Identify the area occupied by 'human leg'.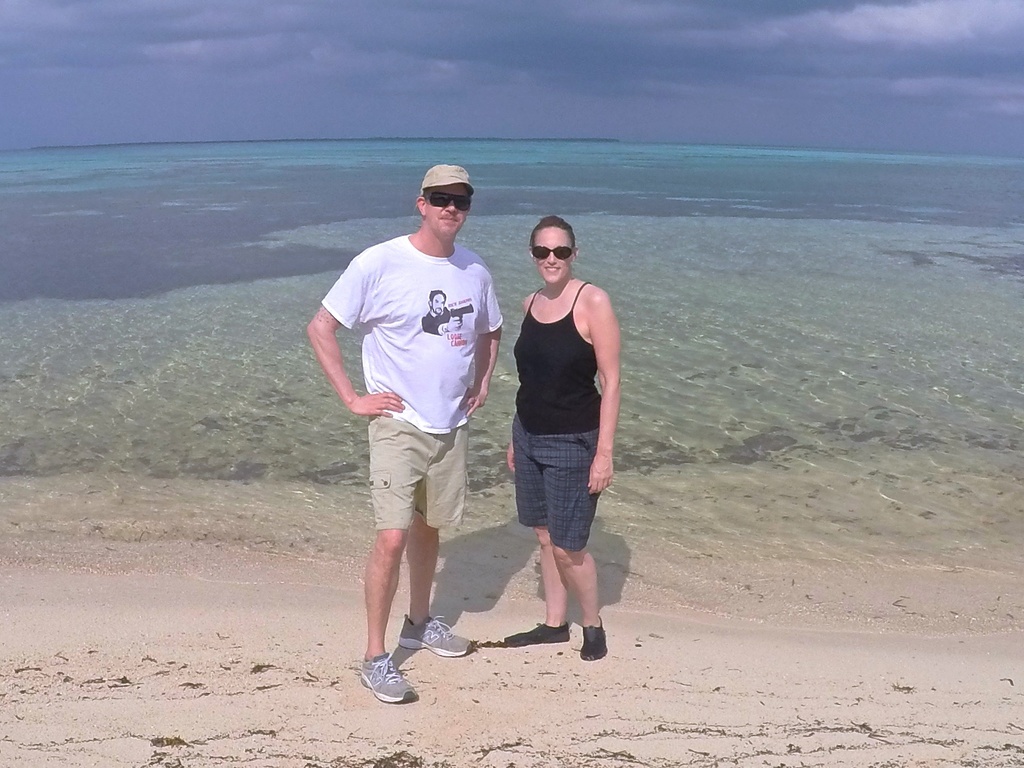
Area: x1=502, y1=436, x2=573, y2=648.
